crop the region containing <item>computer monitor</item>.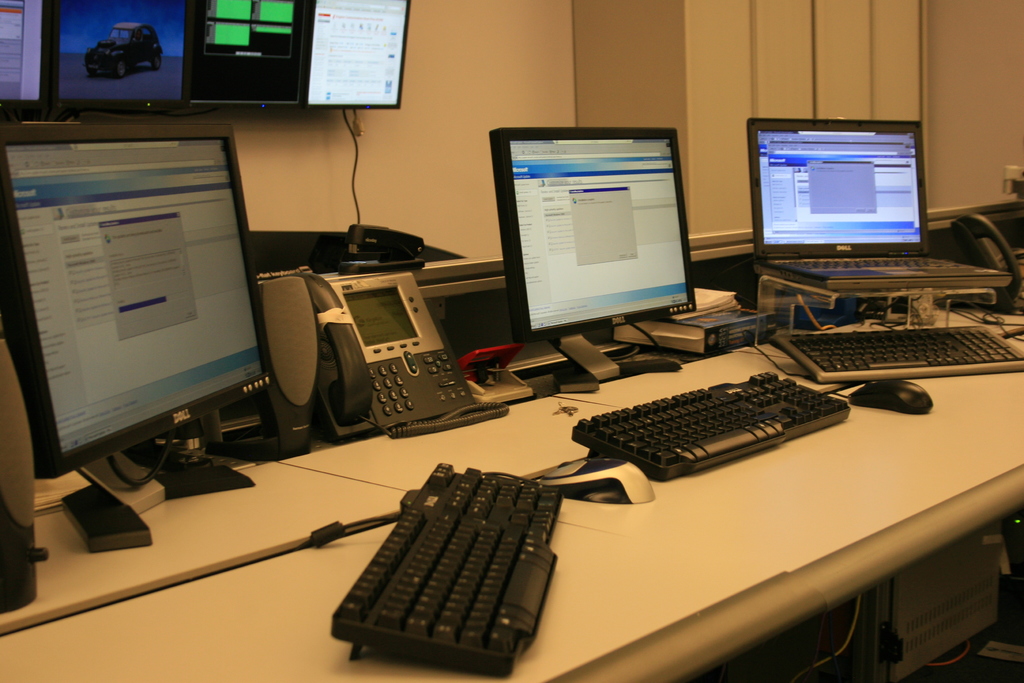
Crop region: region(1, 0, 52, 129).
